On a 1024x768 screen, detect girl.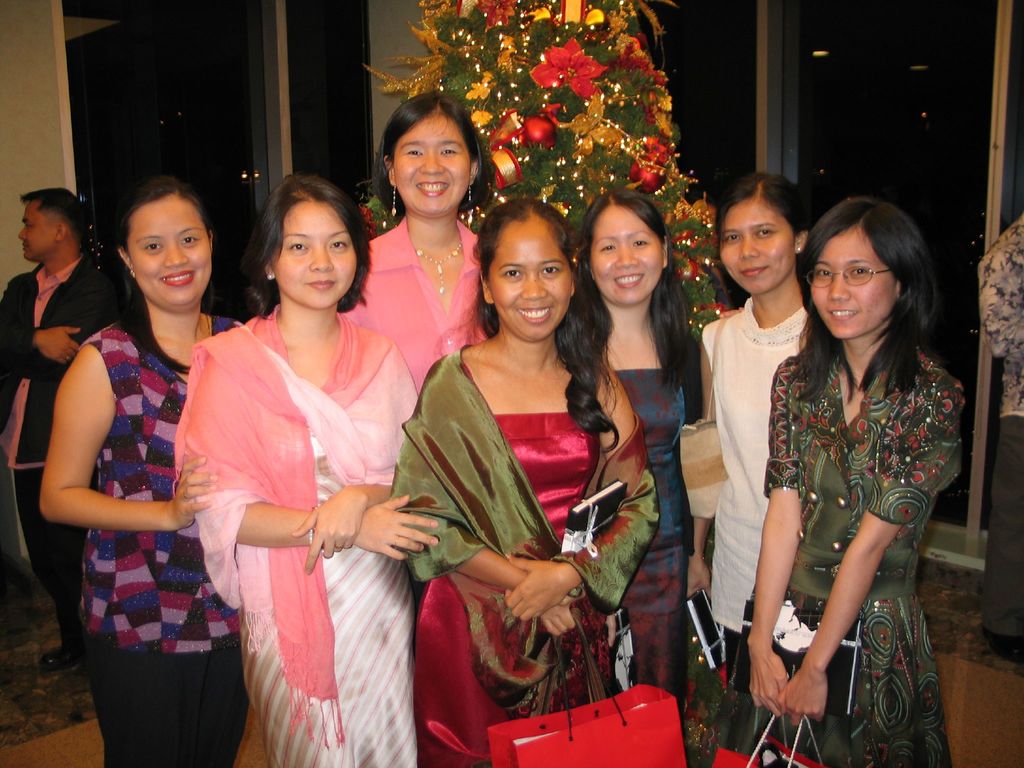
select_region(578, 181, 698, 682).
